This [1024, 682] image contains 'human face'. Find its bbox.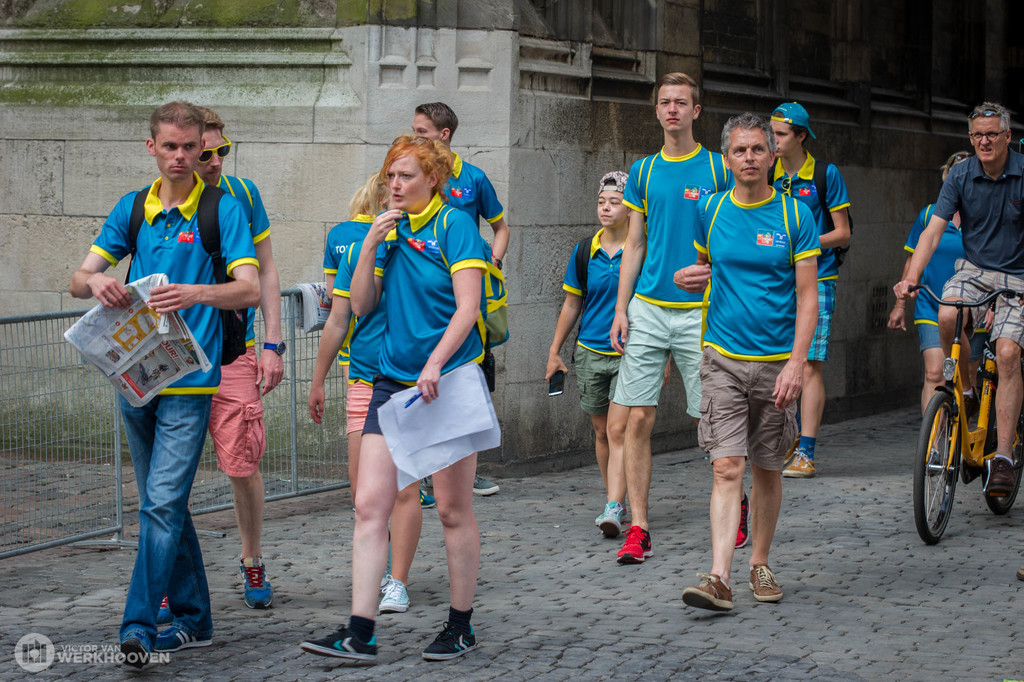
l=386, t=151, r=428, b=209.
